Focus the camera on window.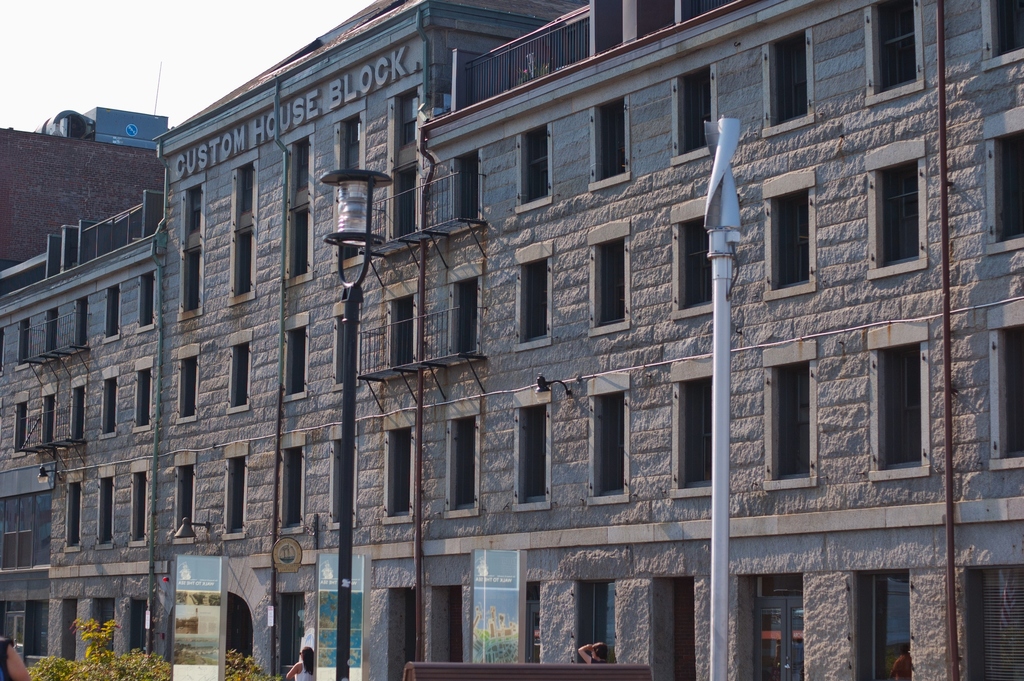
Focus region: pyautogui.locateOnScreen(381, 411, 420, 530).
